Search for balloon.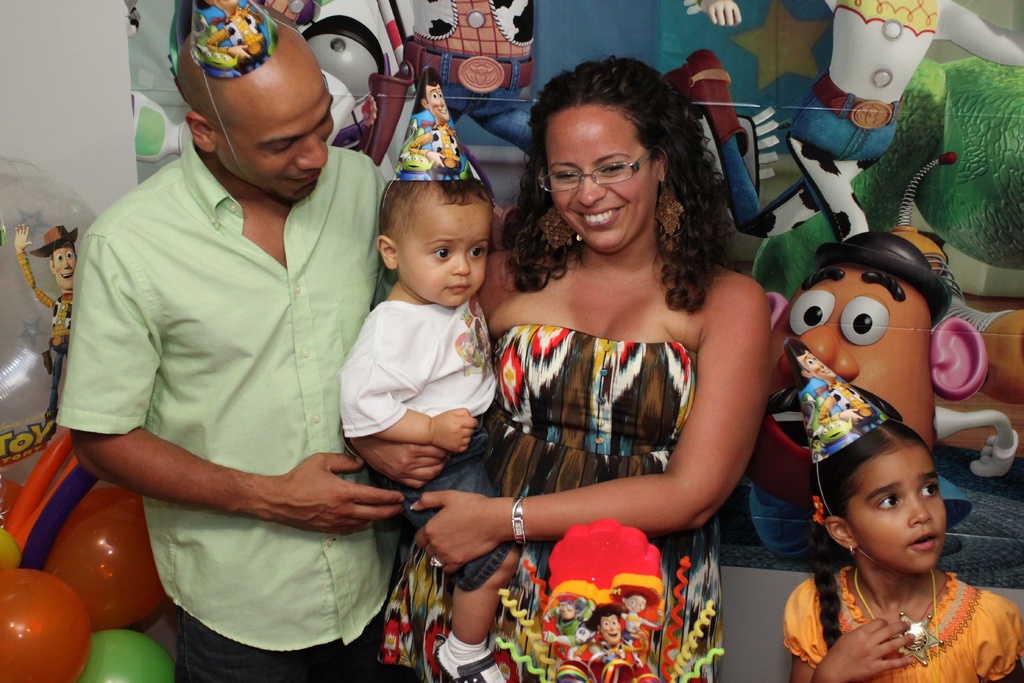
Found at x1=76, y1=636, x2=178, y2=682.
